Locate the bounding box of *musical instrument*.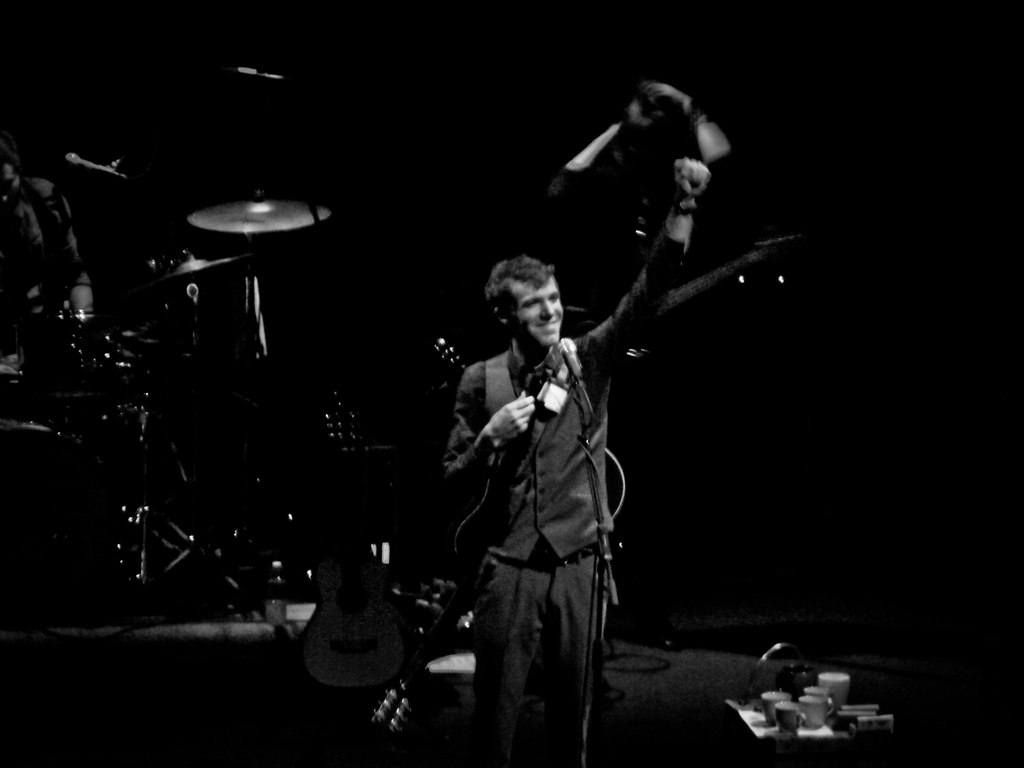
Bounding box: 29/306/141/422.
